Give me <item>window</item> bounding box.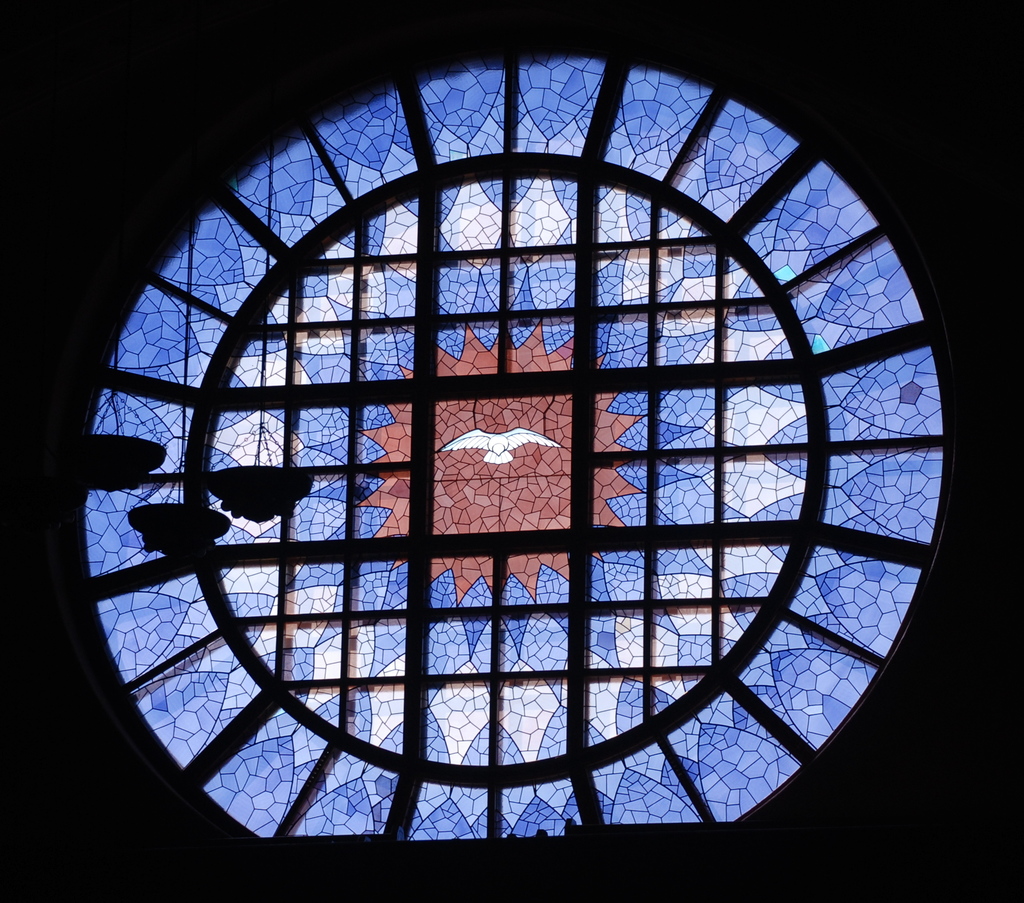
<box>24,45,962,843</box>.
